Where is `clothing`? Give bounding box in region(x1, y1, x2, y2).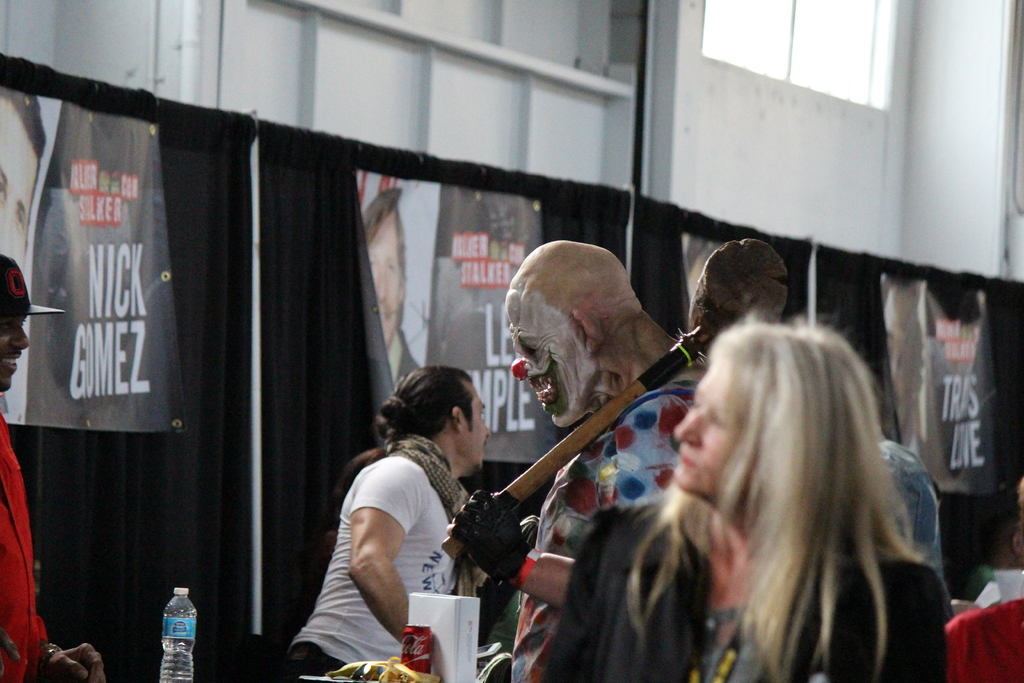
region(543, 477, 952, 682).
